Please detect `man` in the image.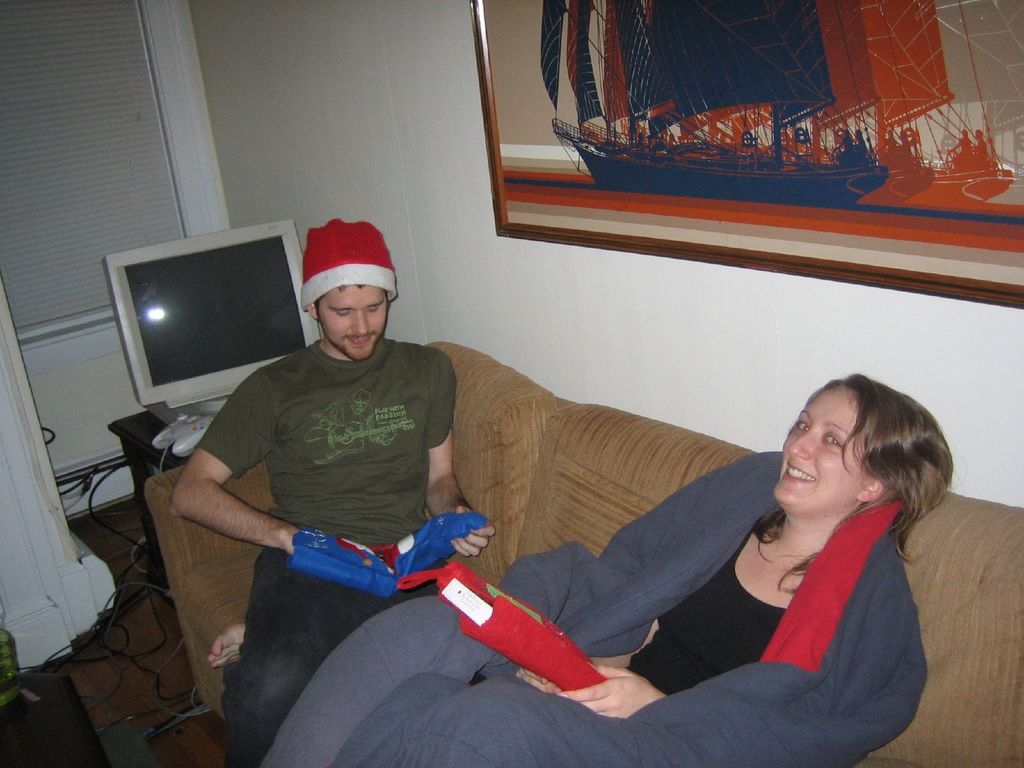
bbox=(172, 212, 508, 683).
